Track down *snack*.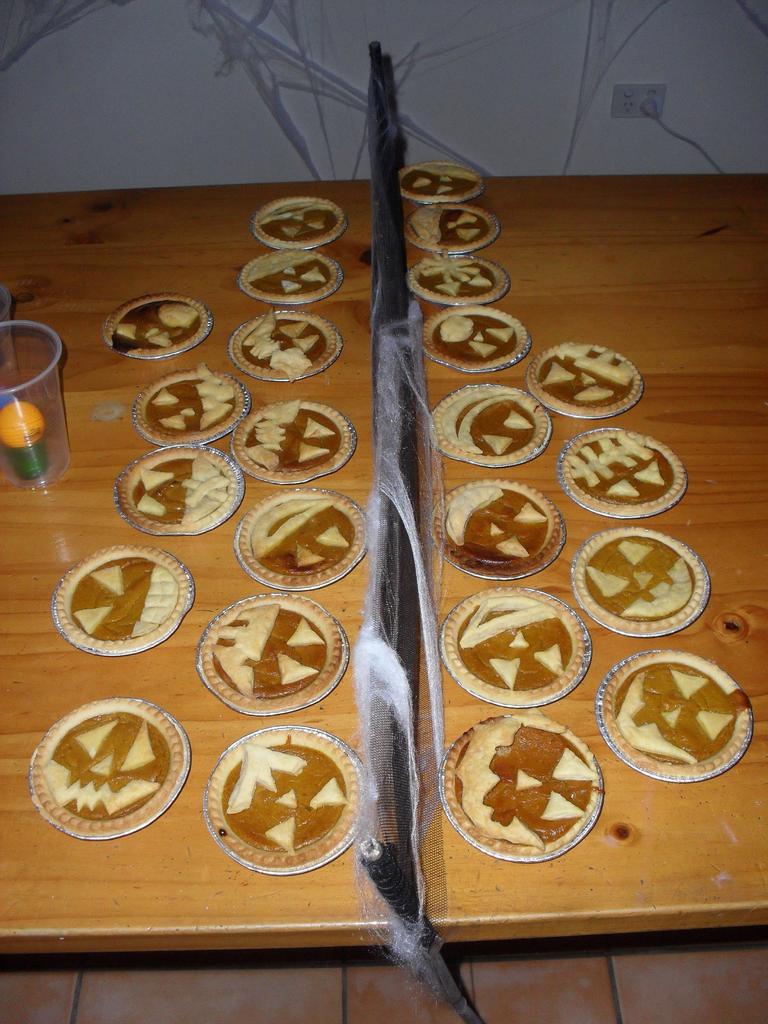
Tracked to x1=200, y1=730, x2=362, y2=868.
